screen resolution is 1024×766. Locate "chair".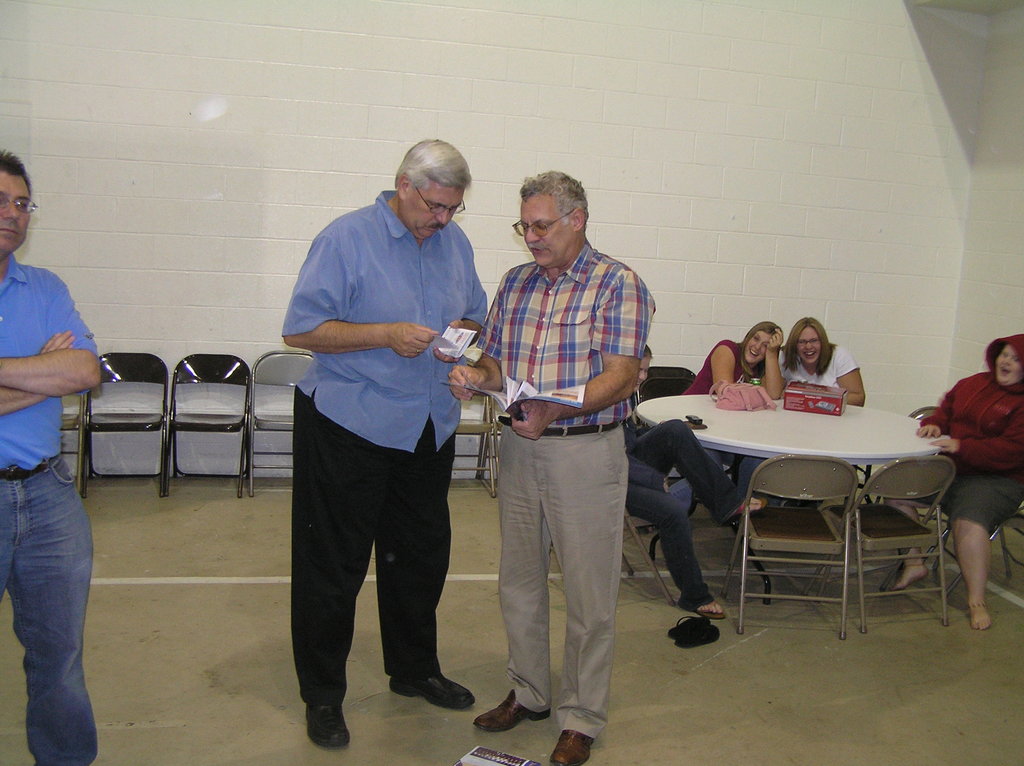
left=717, top=452, right=860, bottom=641.
